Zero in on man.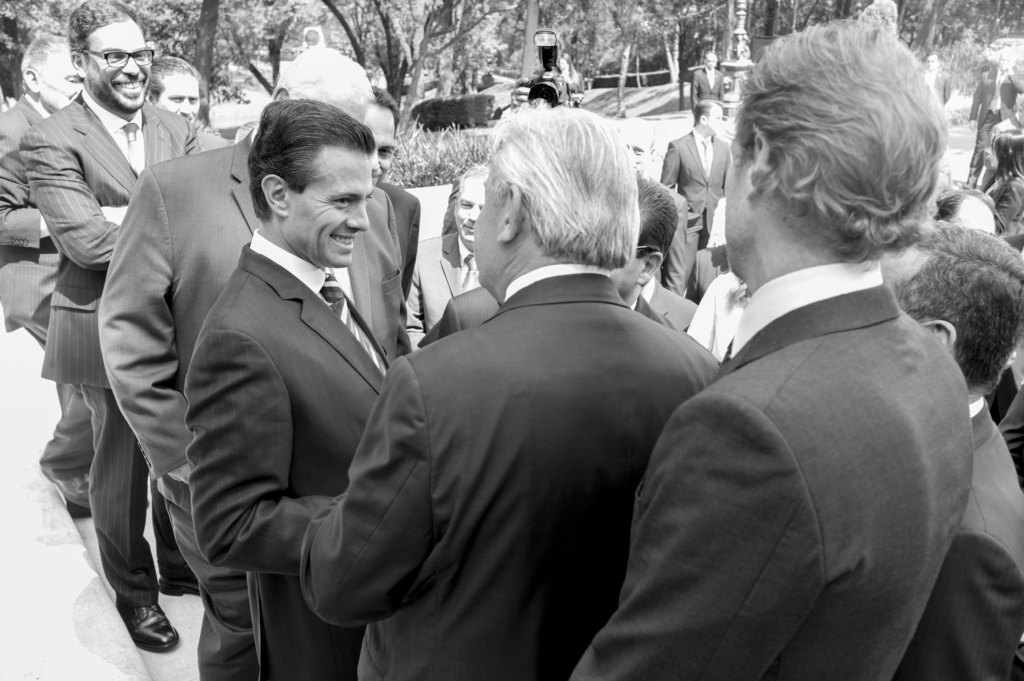
Zeroed in: (x1=16, y1=0, x2=198, y2=650).
